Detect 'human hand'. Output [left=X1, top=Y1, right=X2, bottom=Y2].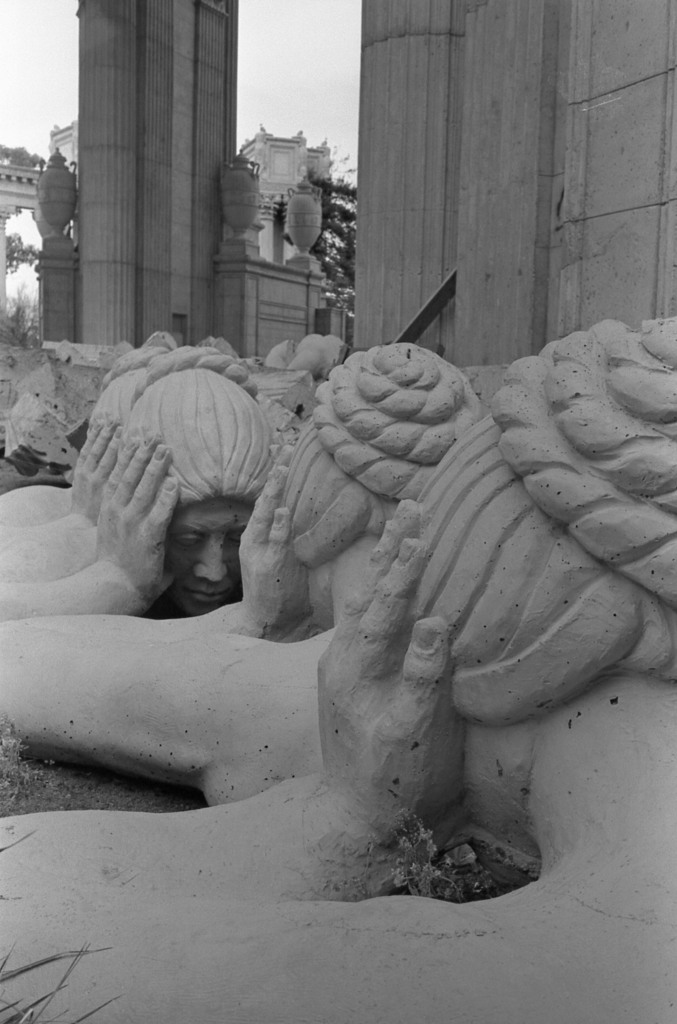
[left=316, top=496, right=456, bottom=840].
